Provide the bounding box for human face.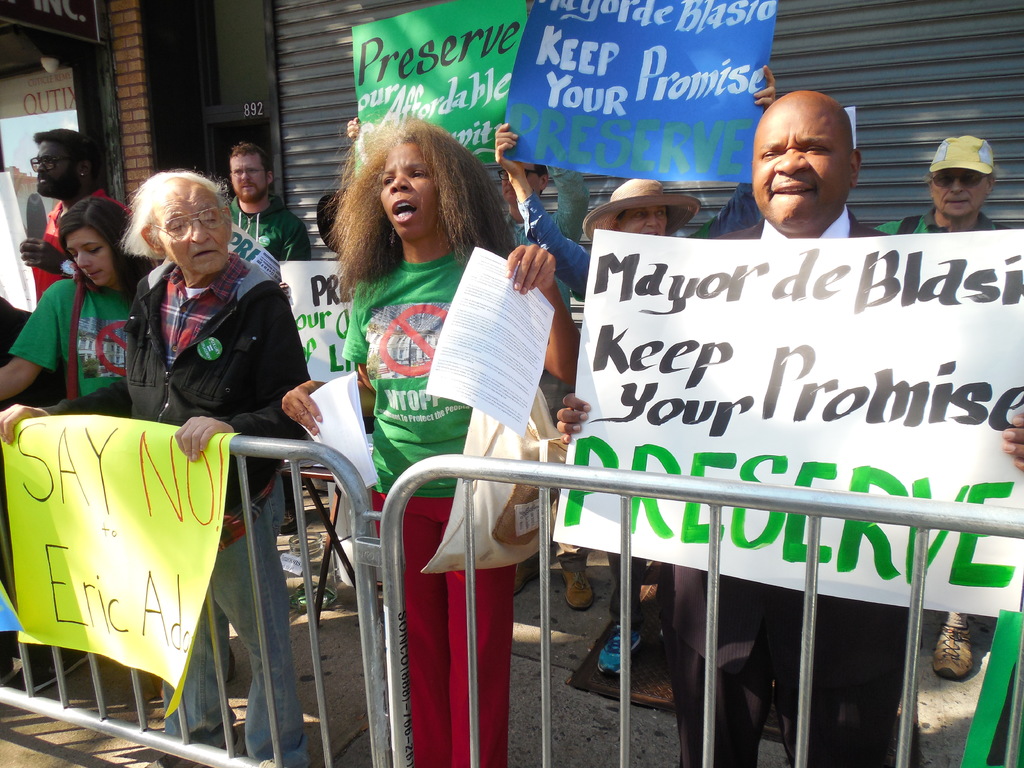
(left=68, top=218, right=117, bottom=292).
